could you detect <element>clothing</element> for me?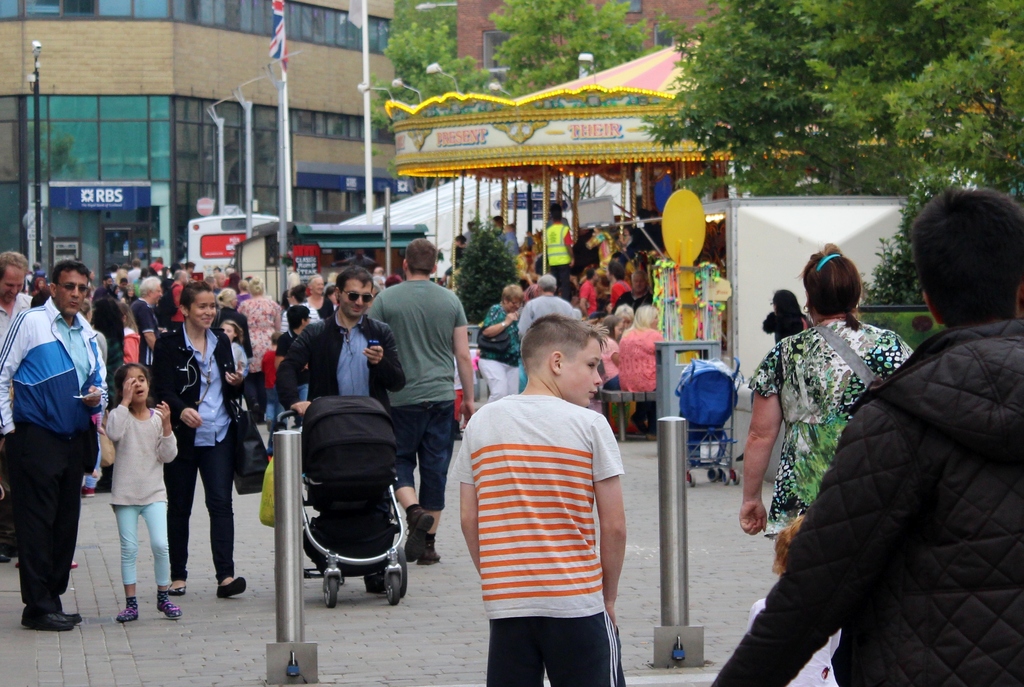
Detection result: <box>349,255,377,271</box>.
